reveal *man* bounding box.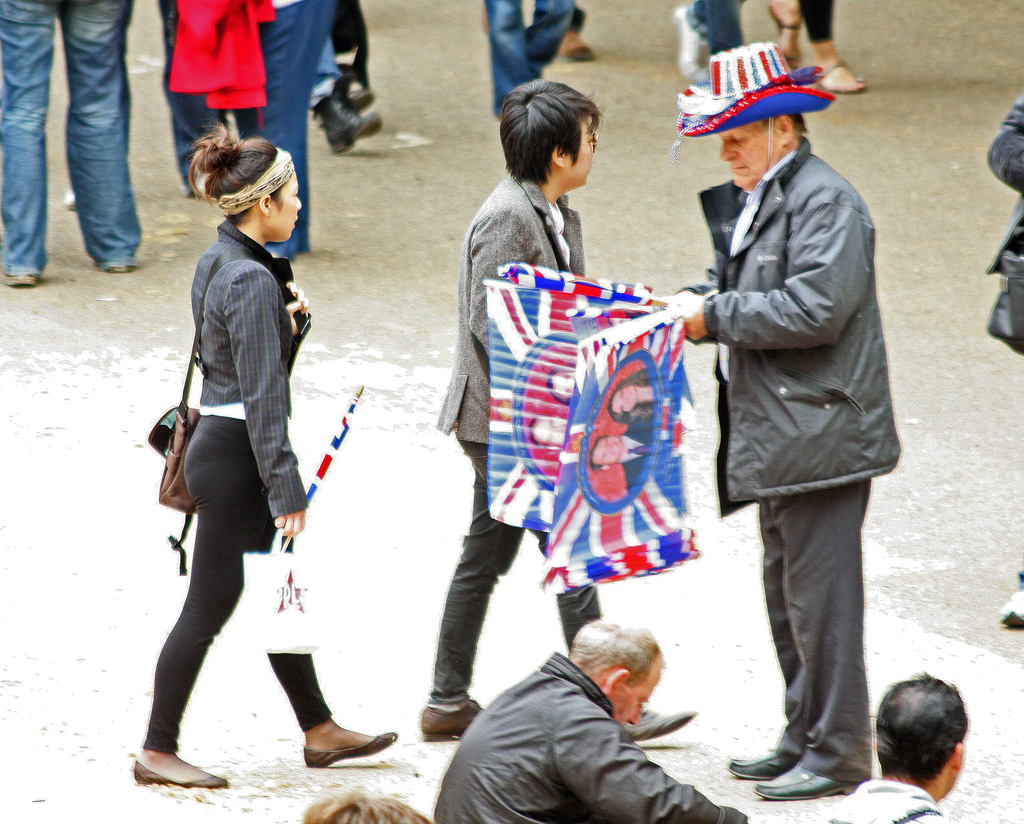
Revealed: bbox=(527, 413, 566, 441).
